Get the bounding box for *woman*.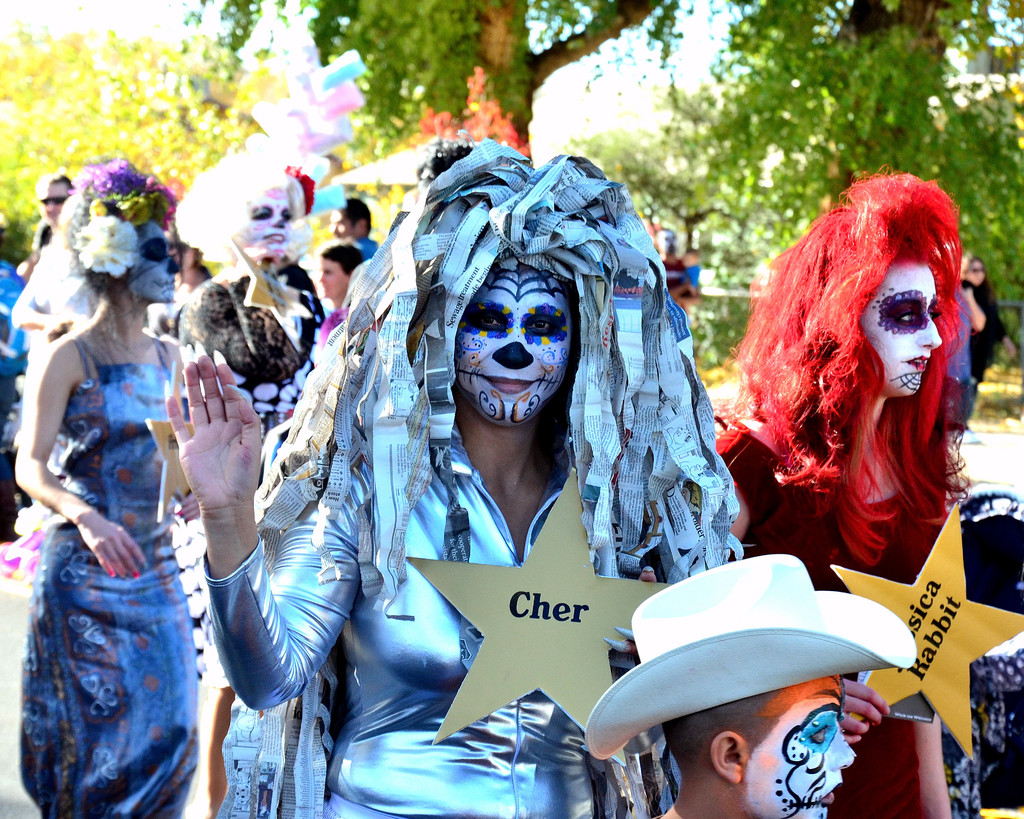
bbox(141, 240, 213, 331).
